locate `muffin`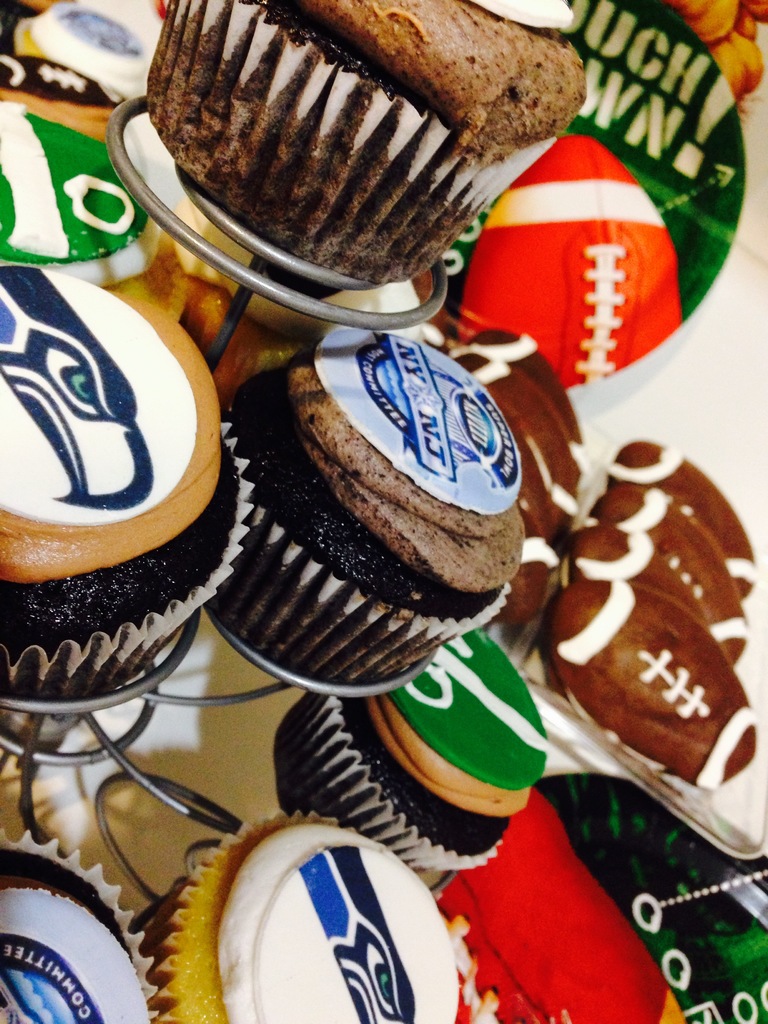
locate(268, 616, 546, 874)
